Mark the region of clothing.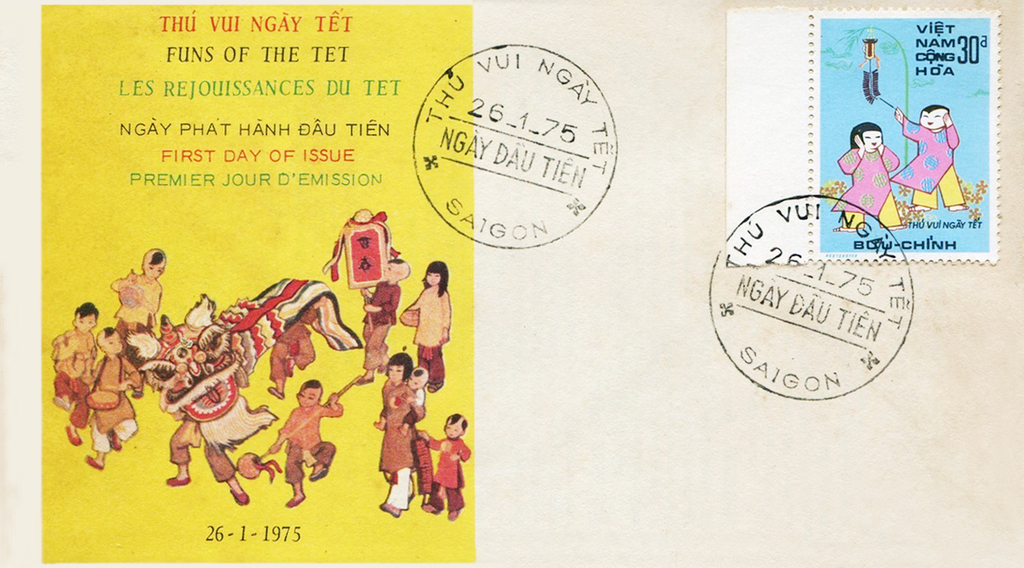
Region: 422,435,469,513.
